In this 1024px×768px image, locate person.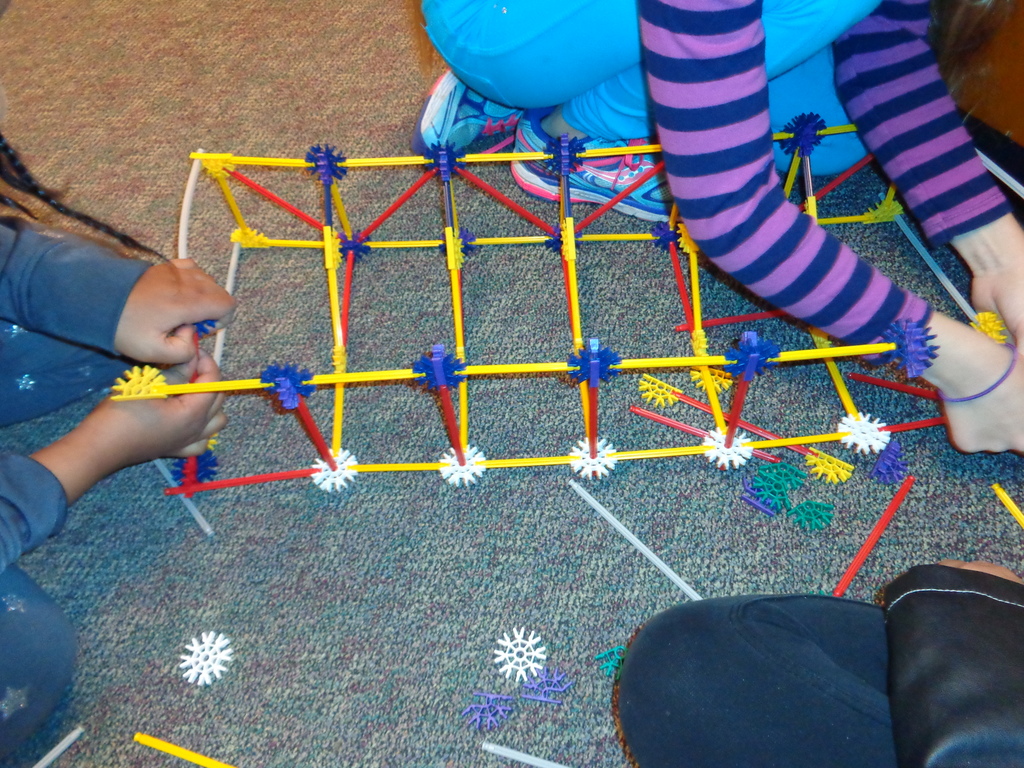
Bounding box: region(408, 0, 1023, 455).
